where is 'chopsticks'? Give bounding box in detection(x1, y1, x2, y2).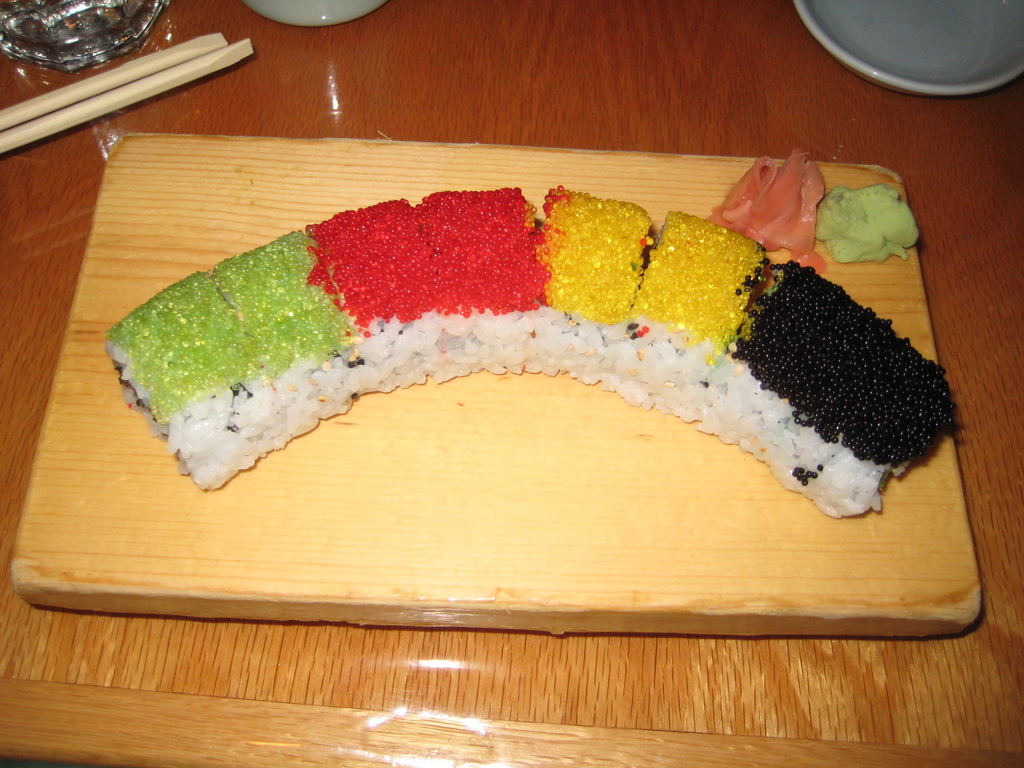
detection(33, 26, 276, 145).
